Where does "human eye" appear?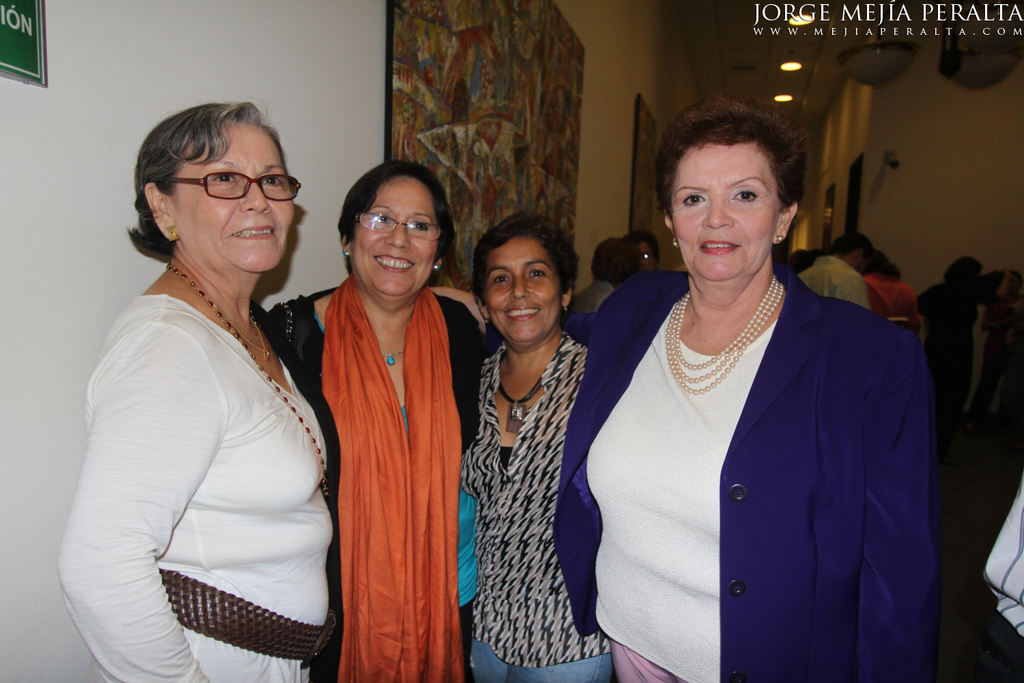
Appears at 488, 270, 513, 285.
